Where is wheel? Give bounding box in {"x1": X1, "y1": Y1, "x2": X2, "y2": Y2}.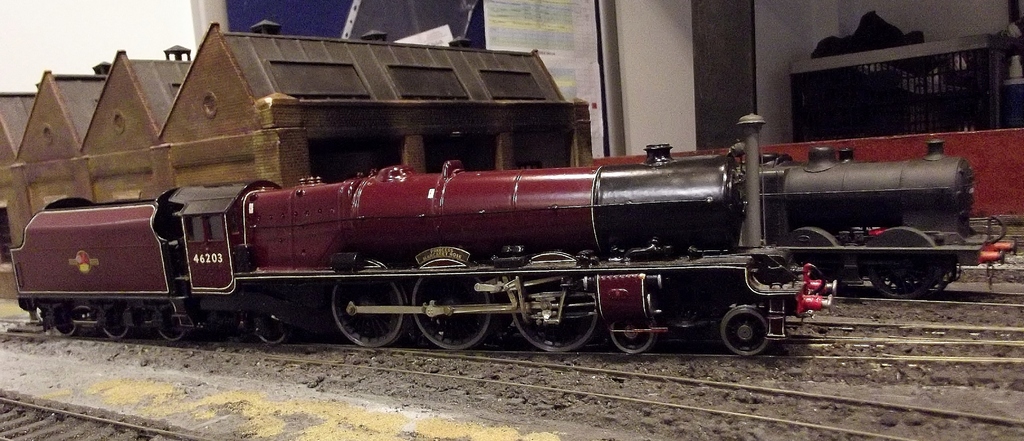
{"x1": 607, "y1": 326, "x2": 653, "y2": 357}.
